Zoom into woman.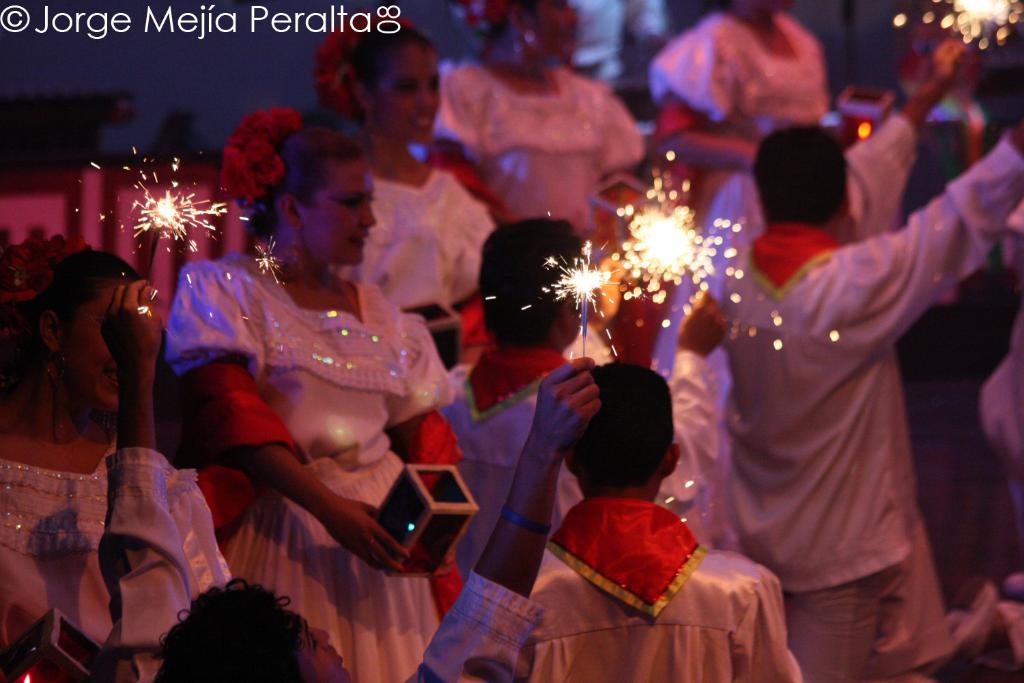
Zoom target: detection(166, 124, 455, 682).
